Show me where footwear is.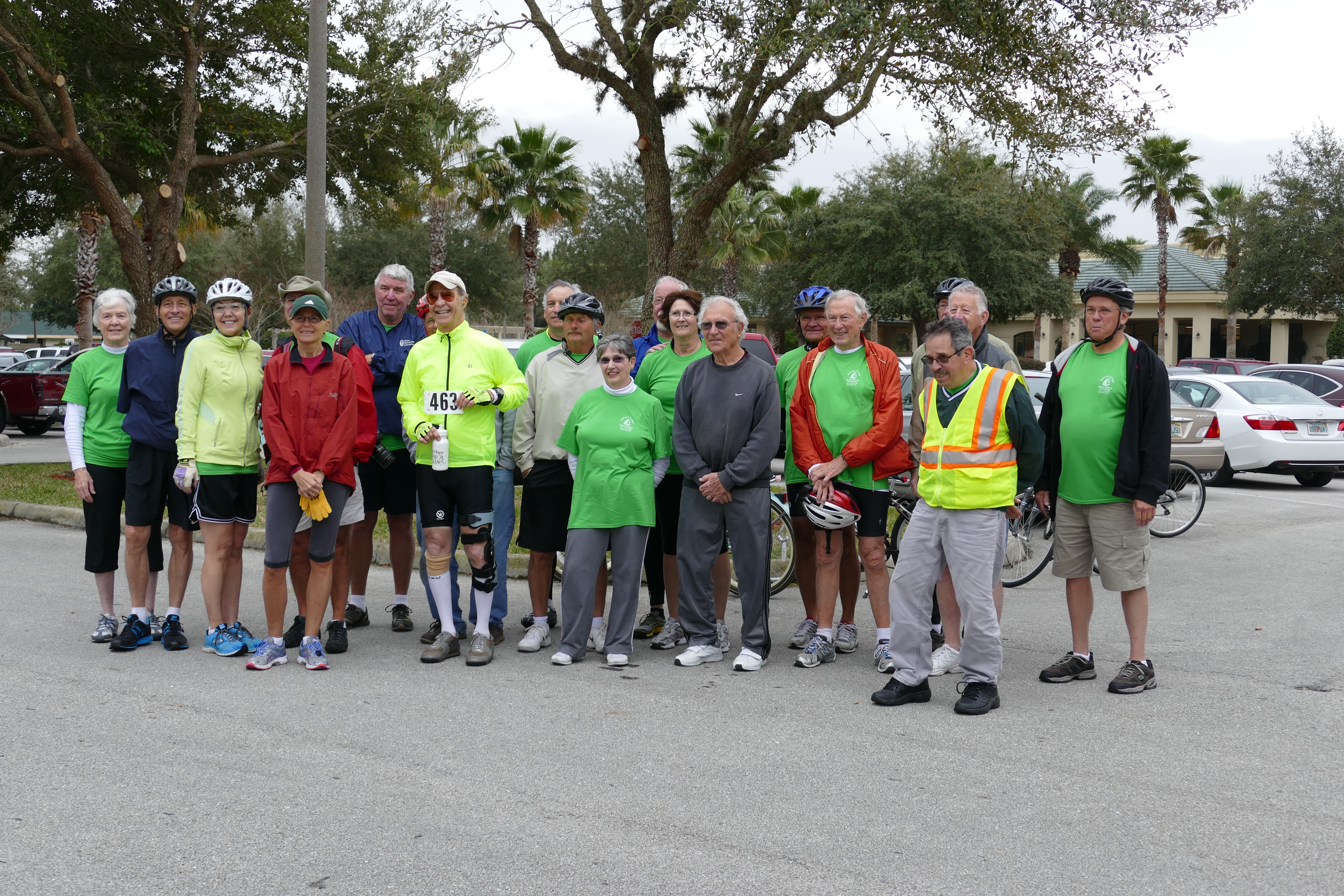
footwear is at box(69, 153, 79, 159).
